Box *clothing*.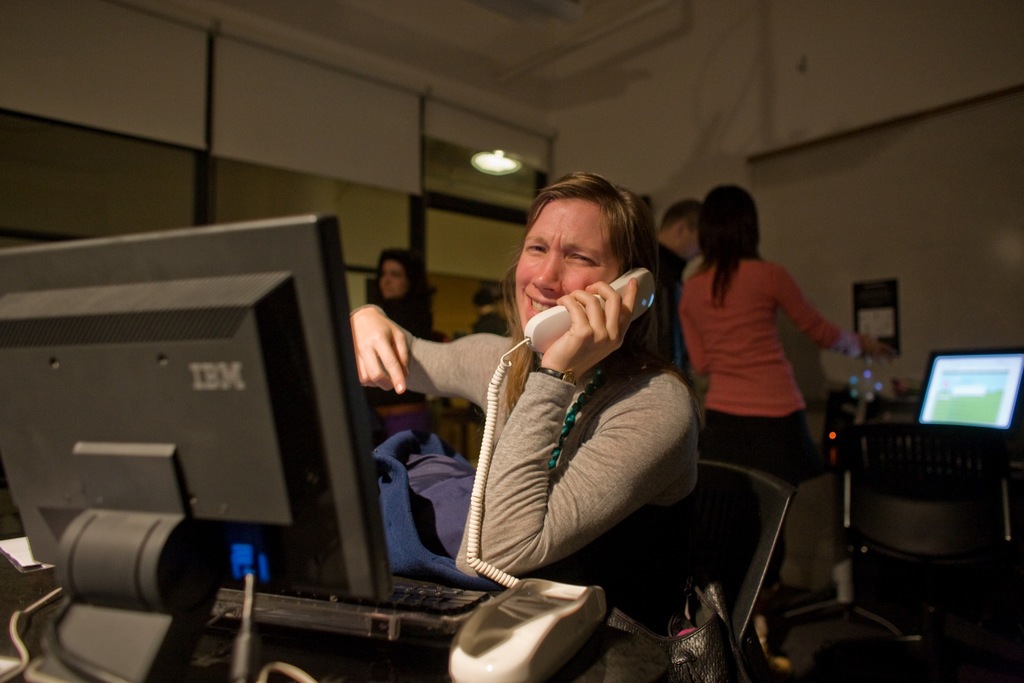
(384, 248, 701, 611).
